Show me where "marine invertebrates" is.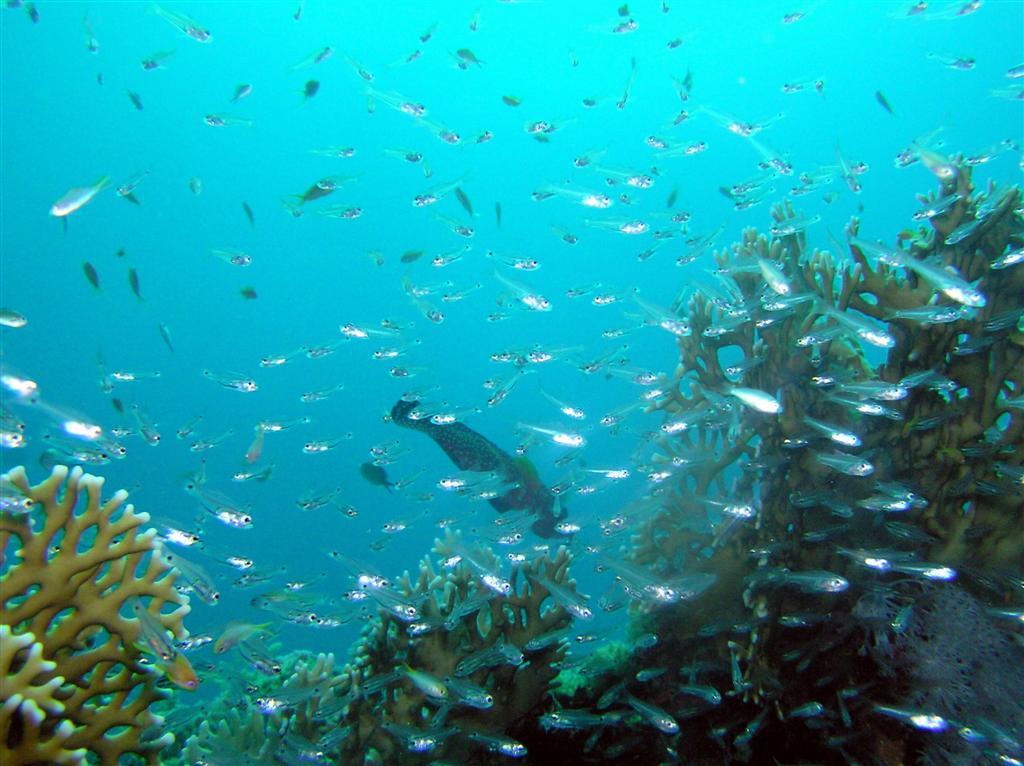
"marine invertebrates" is at bbox(453, 183, 477, 222).
